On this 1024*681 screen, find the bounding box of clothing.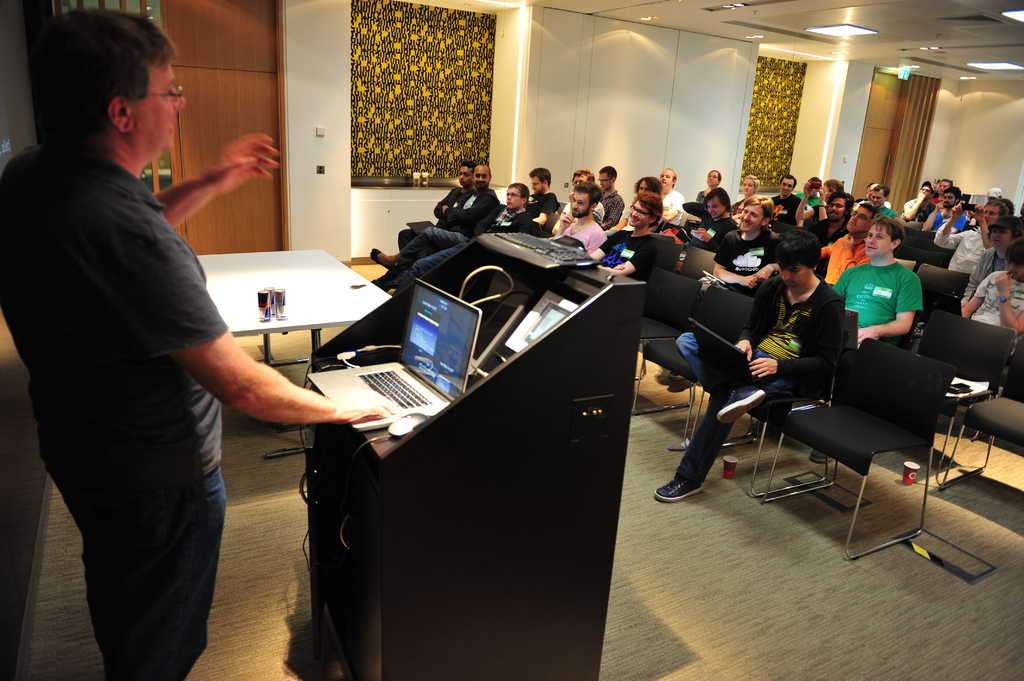
Bounding box: left=0, top=145, right=226, bottom=677.
